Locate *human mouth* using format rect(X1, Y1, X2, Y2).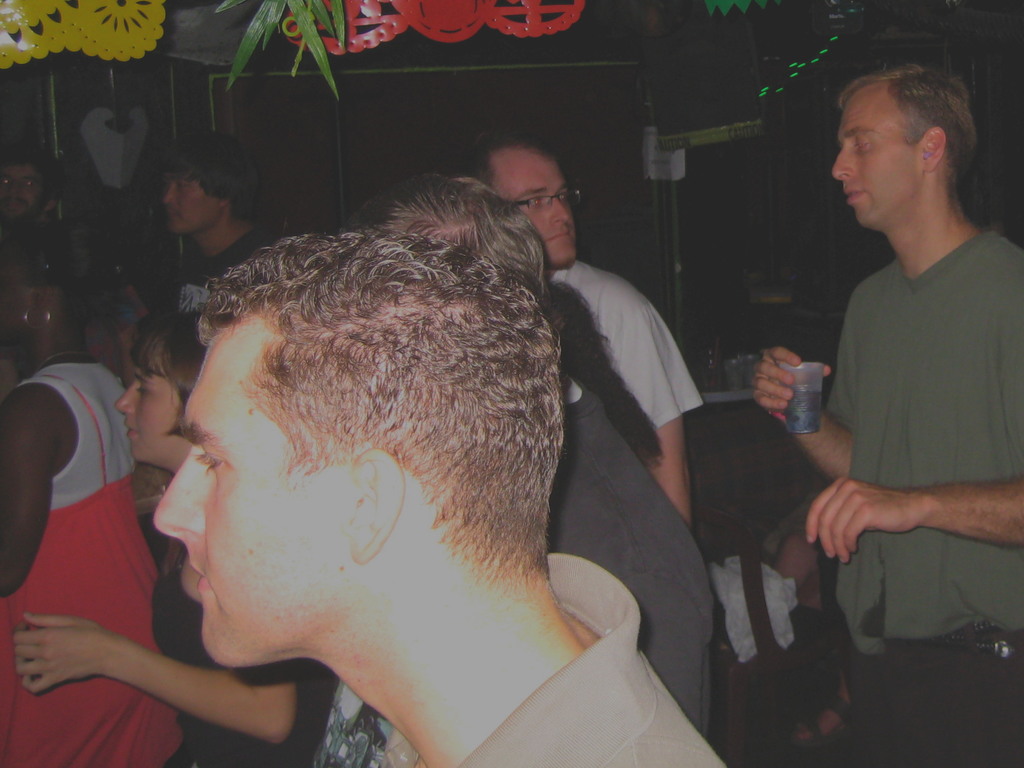
rect(123, 420, 141, 439).
